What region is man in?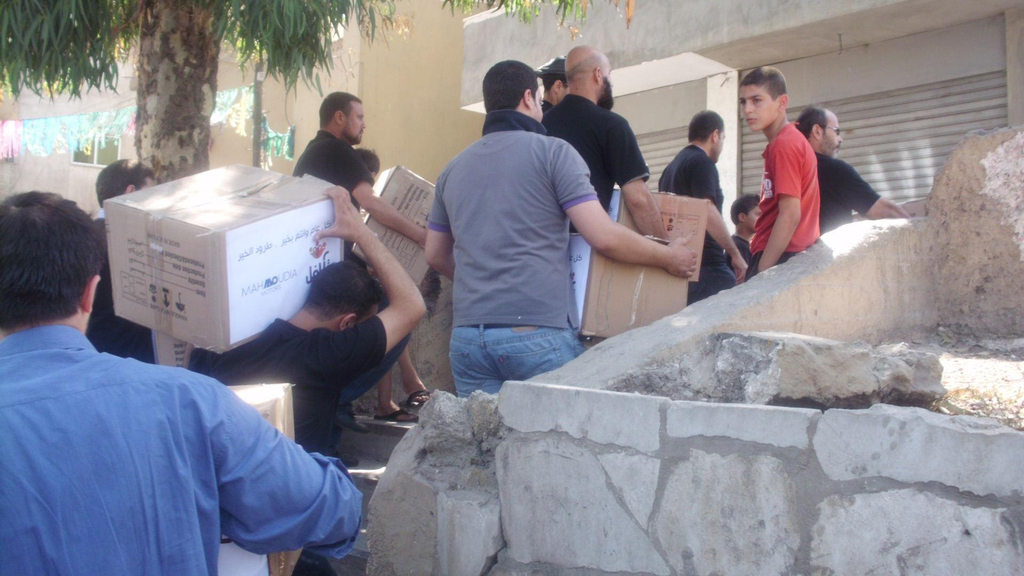
(x1=421, y1=58, x2=697, y2=397).
